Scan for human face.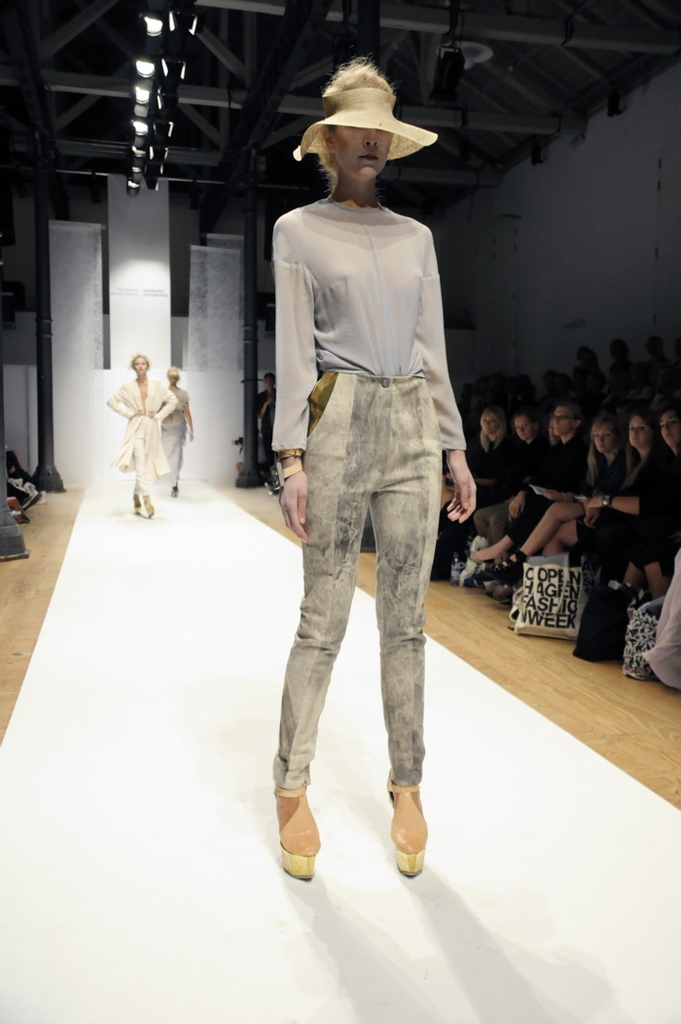
Scan result: <bbox>481, 410, 494, 436</bbox>.
